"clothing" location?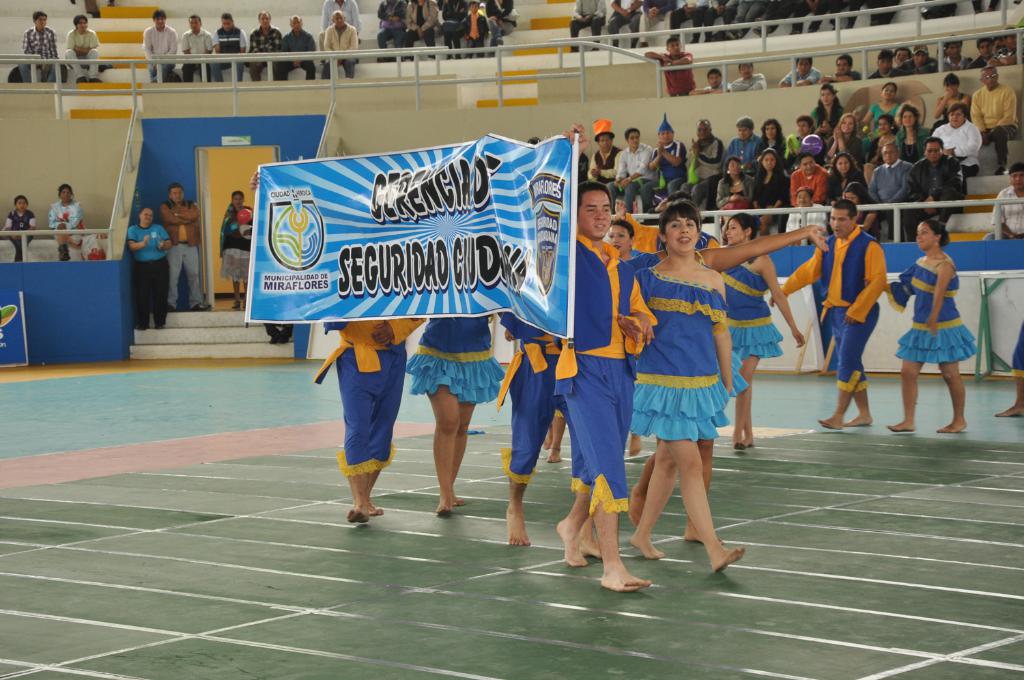
366:0:509:68
